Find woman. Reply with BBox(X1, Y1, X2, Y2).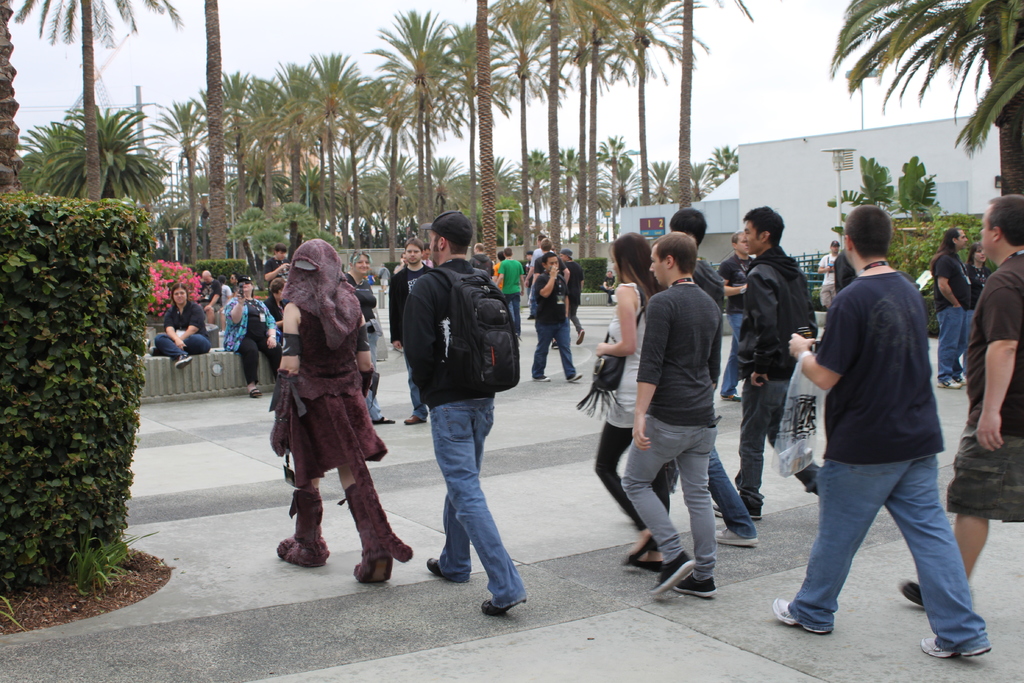
BBox(147, 279, 214, 370).
